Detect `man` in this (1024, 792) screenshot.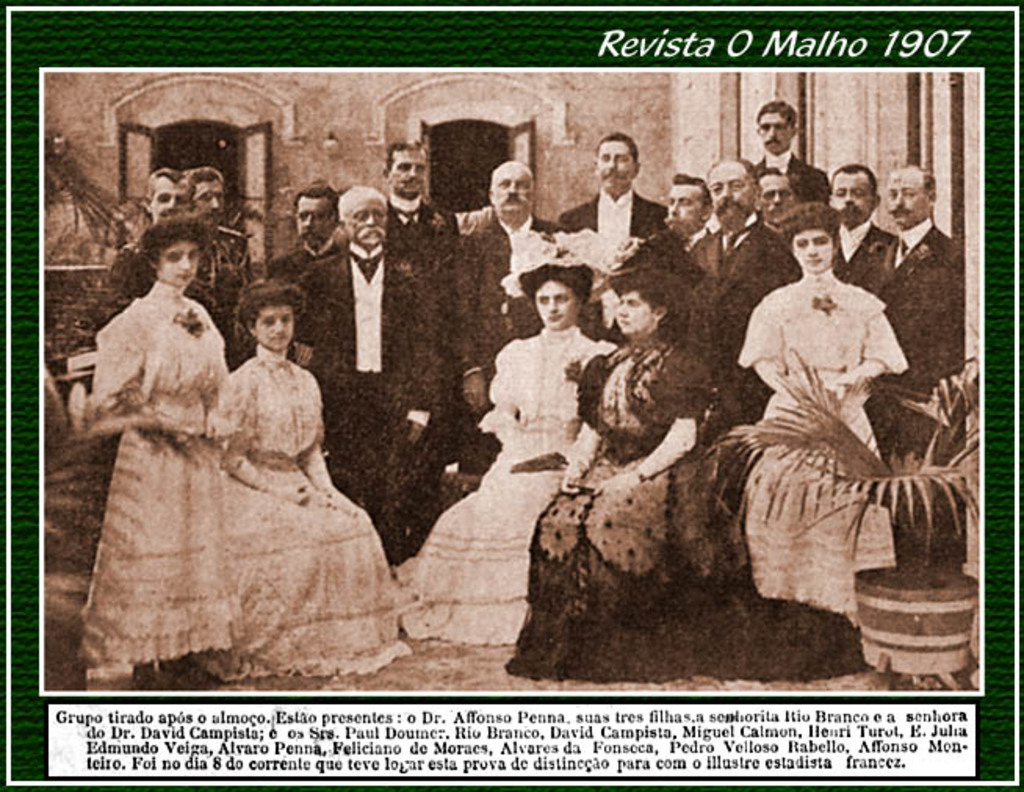
Detection: [556, 131, 664, 333].
